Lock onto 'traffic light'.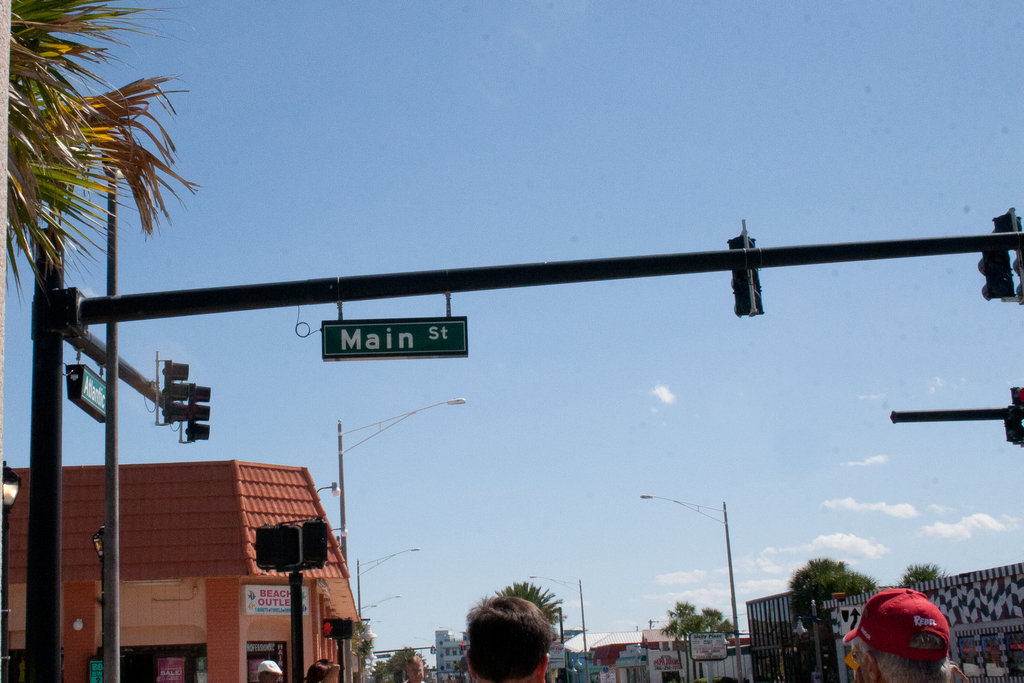
Locked: x1=323 y1=619 x2=342 y2=638.
